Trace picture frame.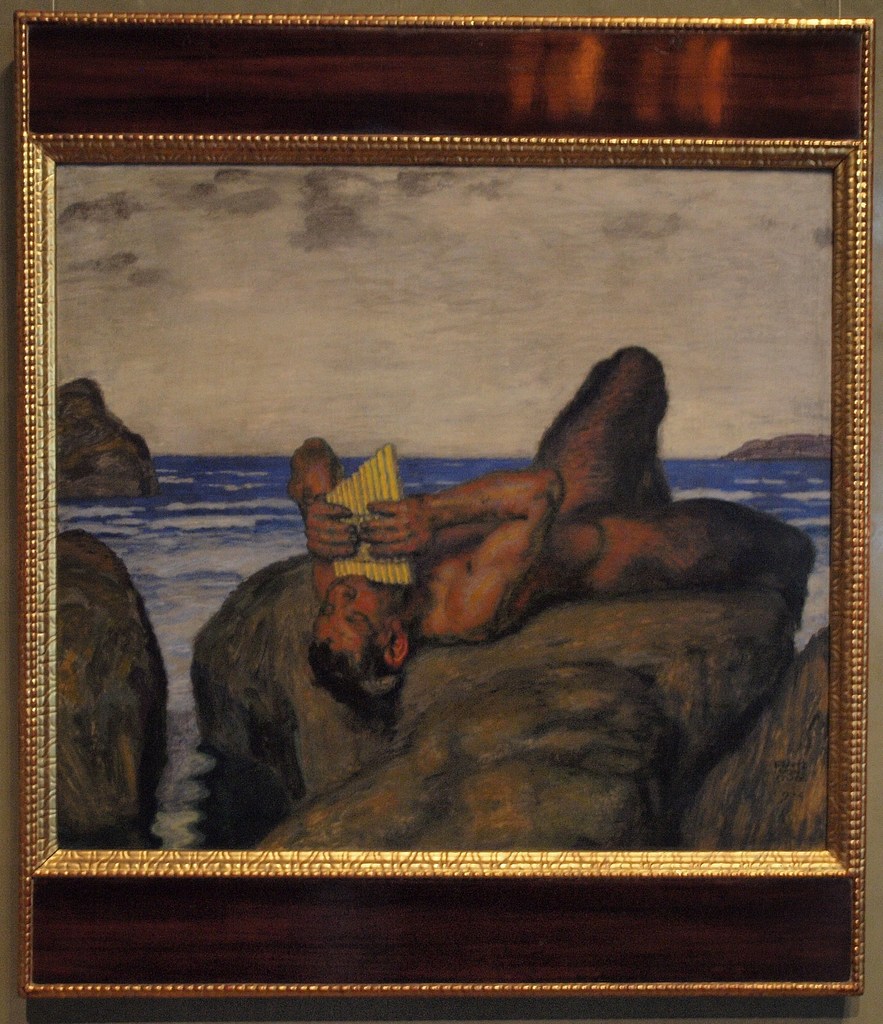
Traced to detection(0, 30, 882, 1001).
